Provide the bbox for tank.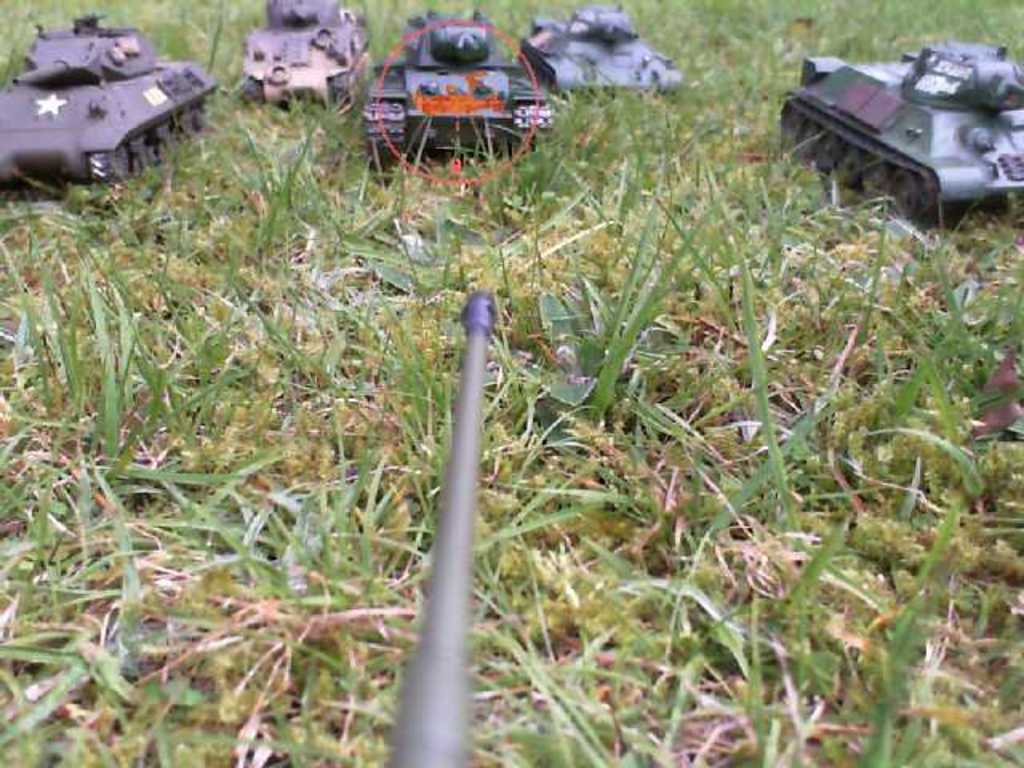
l=517, t=3, r=685, b=98.
